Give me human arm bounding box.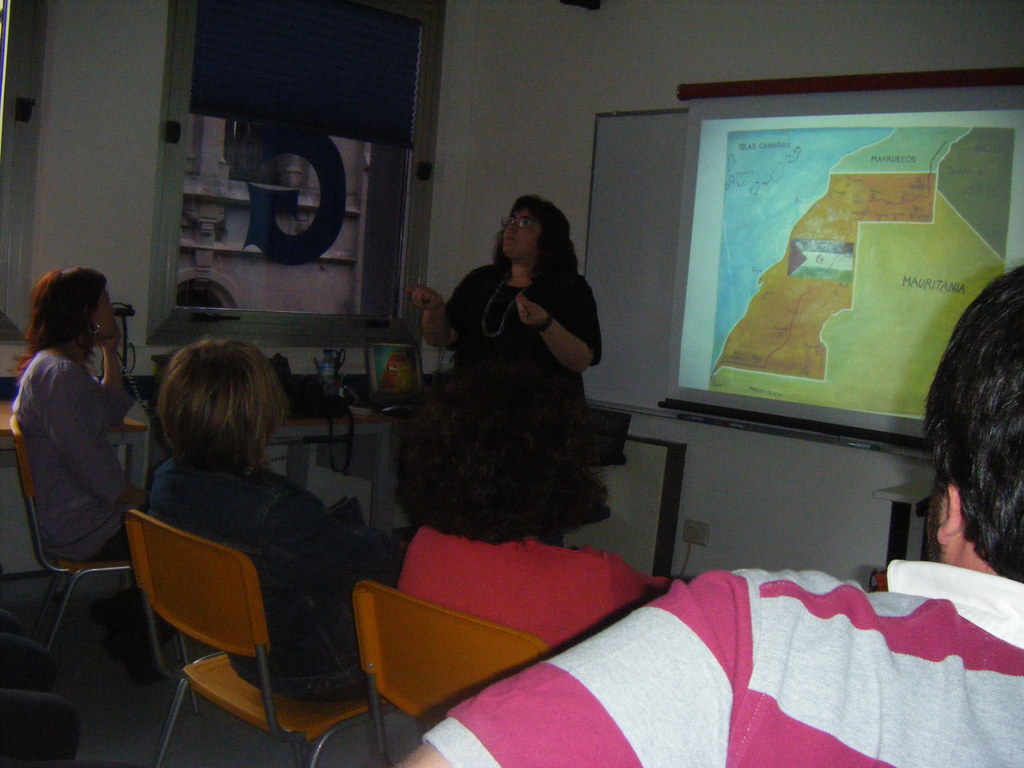
box=[38, 365, 152, 518].
